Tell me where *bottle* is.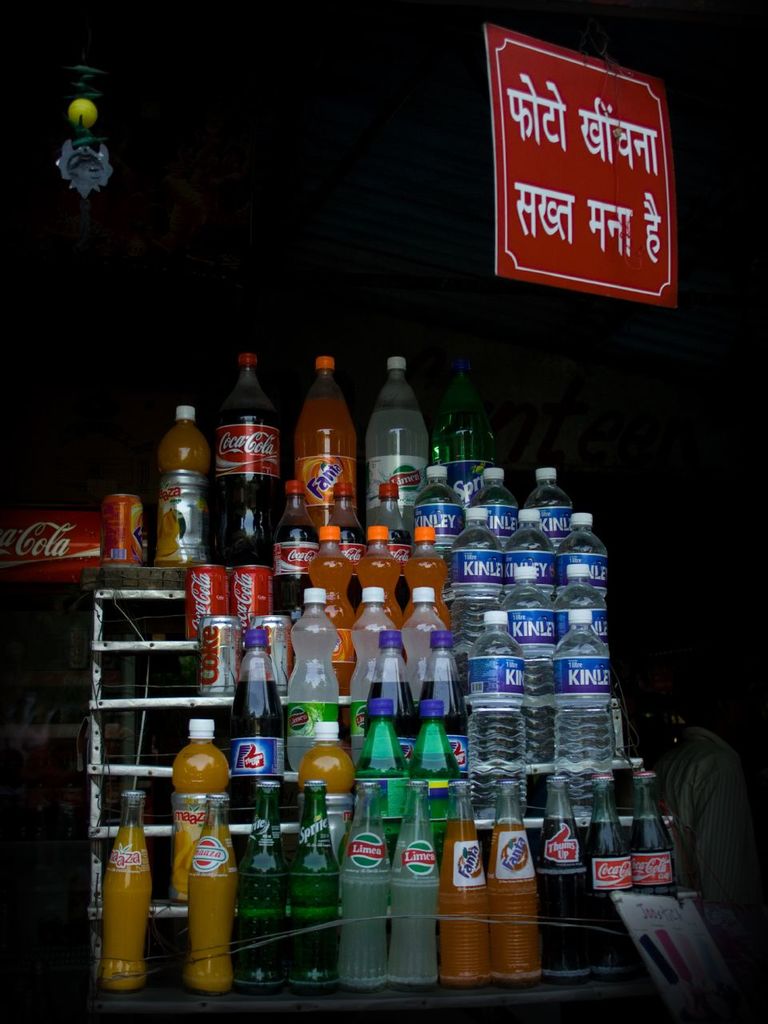
*bottle* is at detection(496, 498, 553, 706).
